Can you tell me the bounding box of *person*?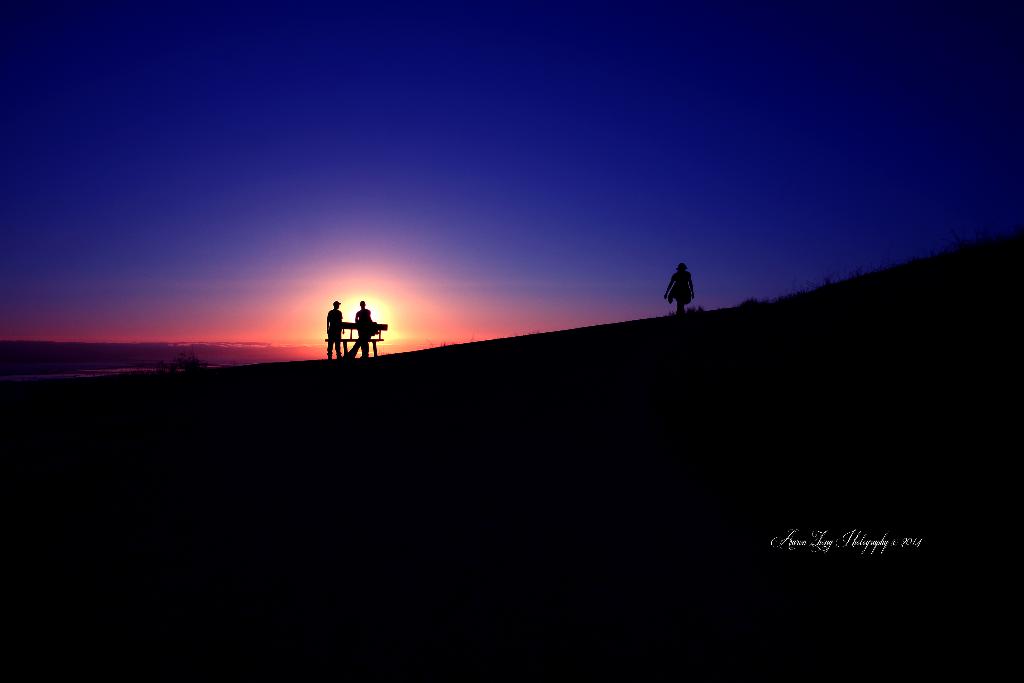
(x1=667, y1=263, x2=693, y2=315).
